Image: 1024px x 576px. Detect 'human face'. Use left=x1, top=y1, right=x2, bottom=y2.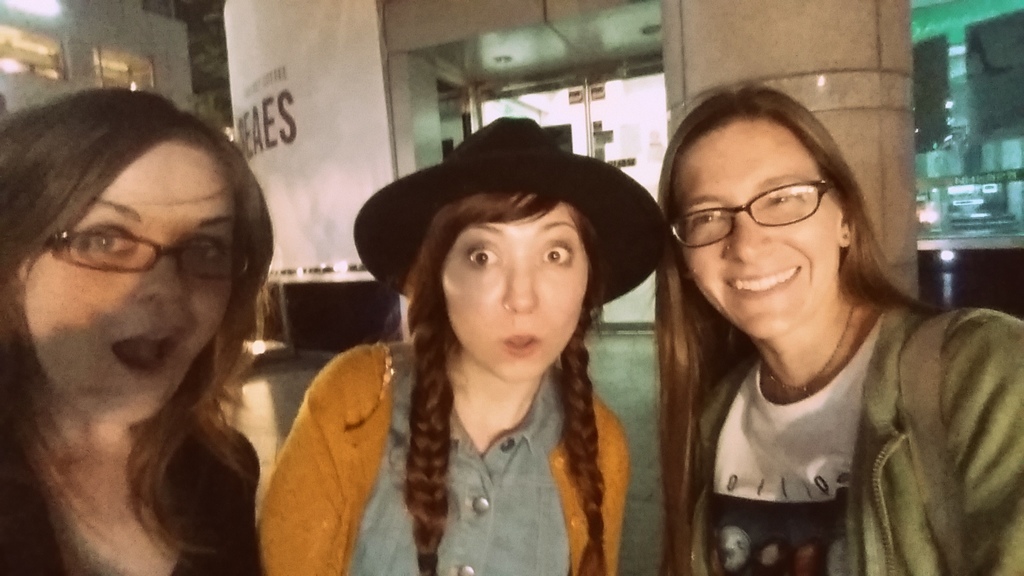
left=660, top=117, right=842, bottom=351.
